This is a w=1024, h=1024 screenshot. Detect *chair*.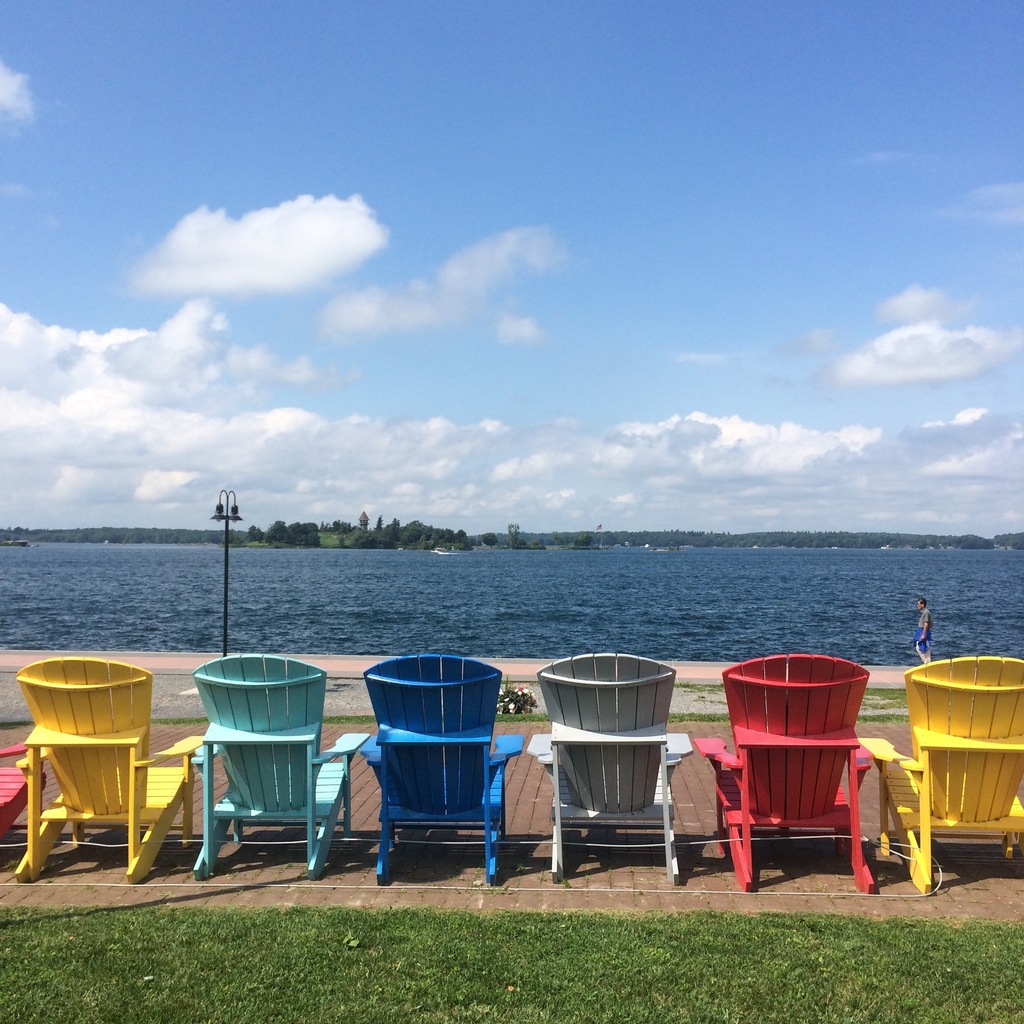
6 655 200 886.
